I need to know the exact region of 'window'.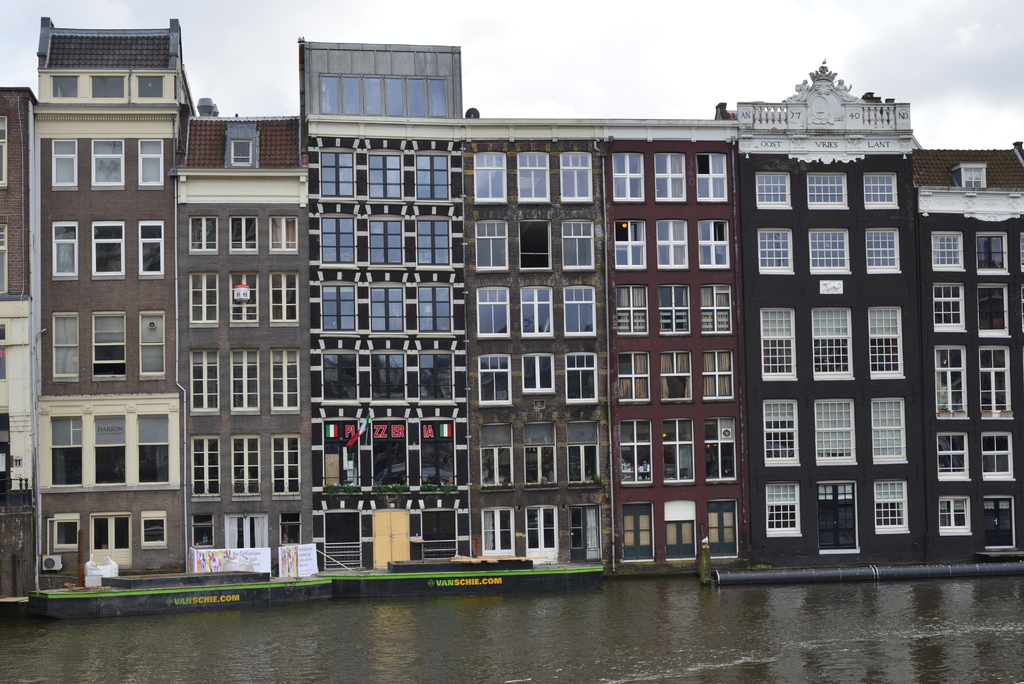
Region: x1=770 y1=396 x2=799 y2=469.
